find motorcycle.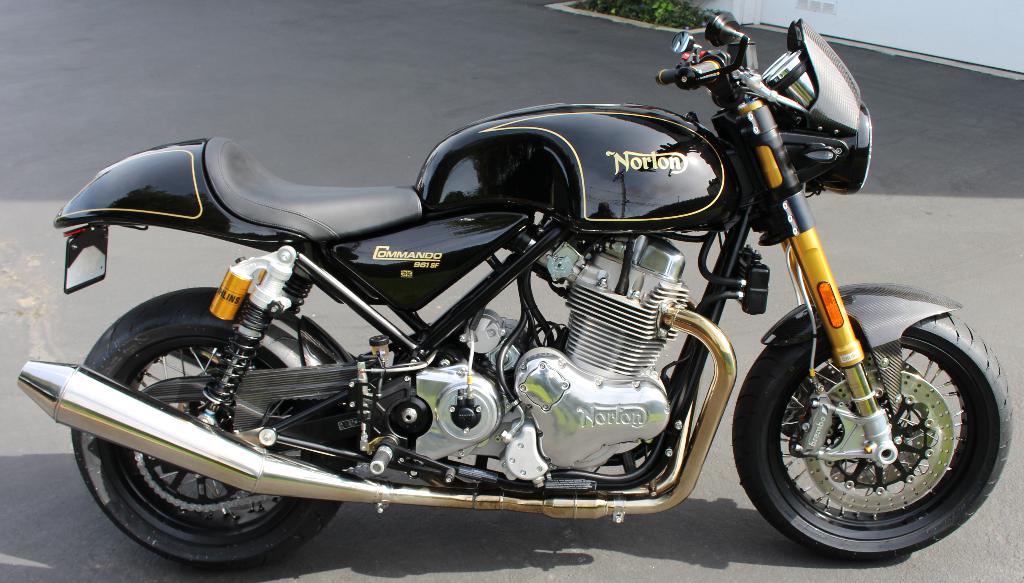
box=[17, 12, 1010, 563].
